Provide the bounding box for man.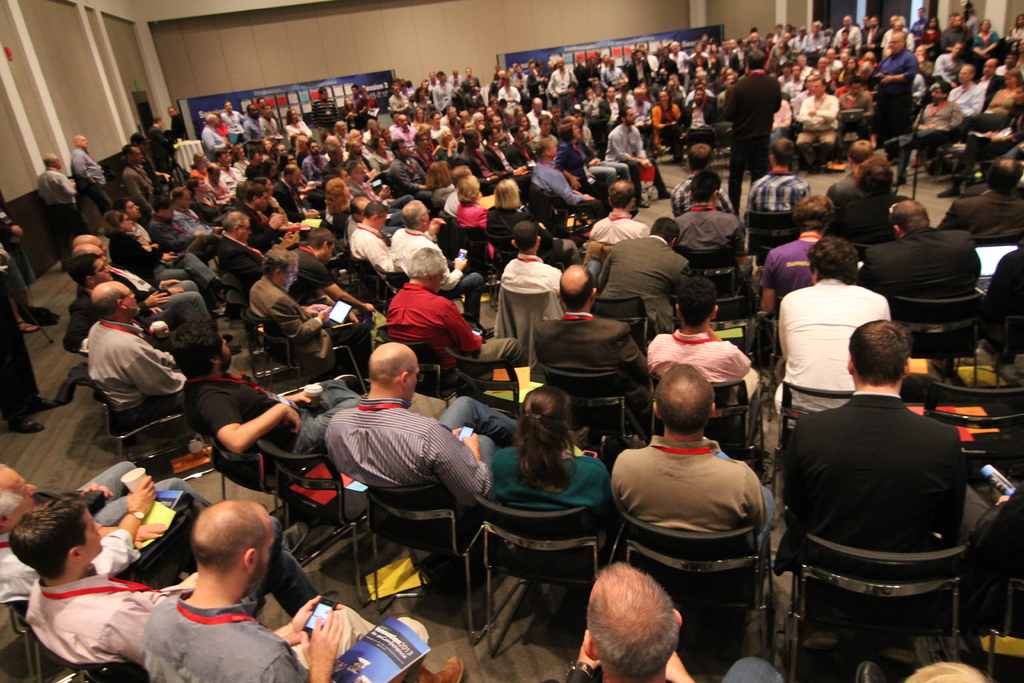
x1=730, y1=42, x2=746, y2=69.
